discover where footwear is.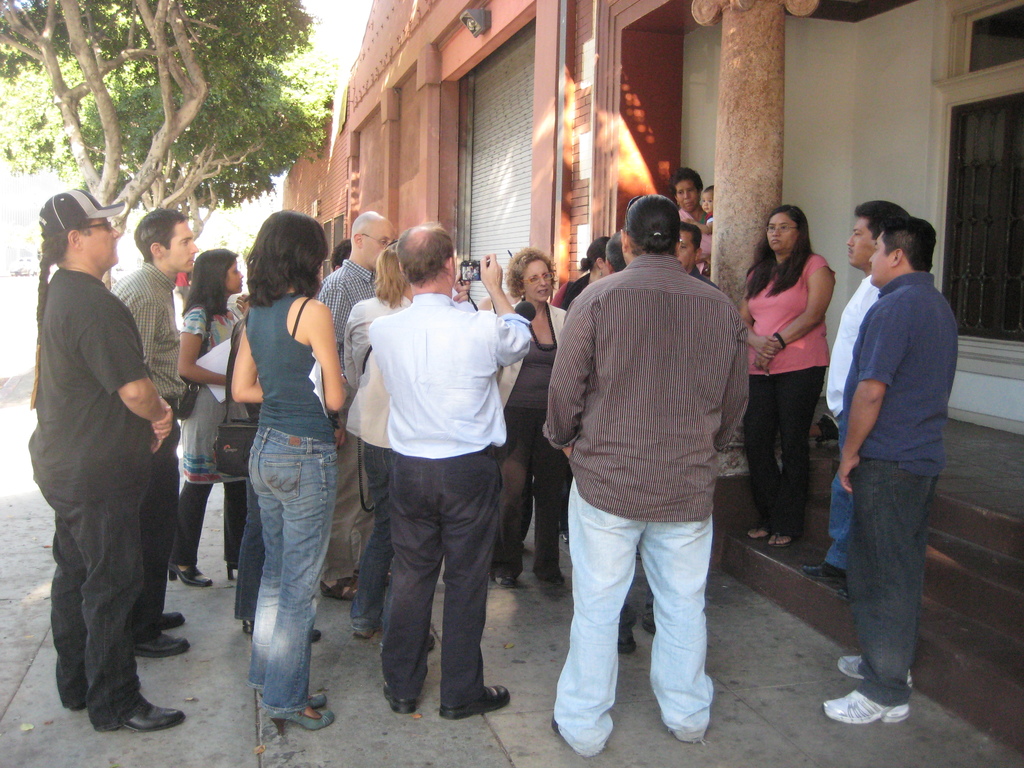
Discovered at x1=380, y1=682, x2=417, y2=715.
